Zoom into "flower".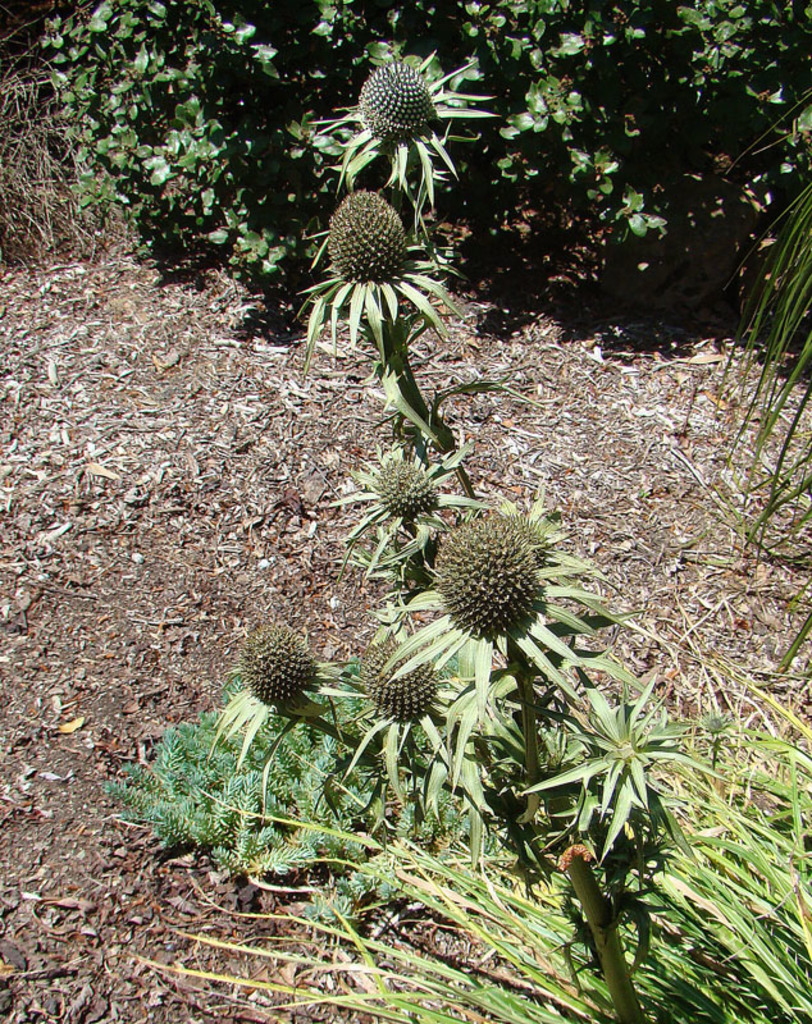
Zoom target: pyautogui.locateOnScreen(430, 506, 546, 644).
